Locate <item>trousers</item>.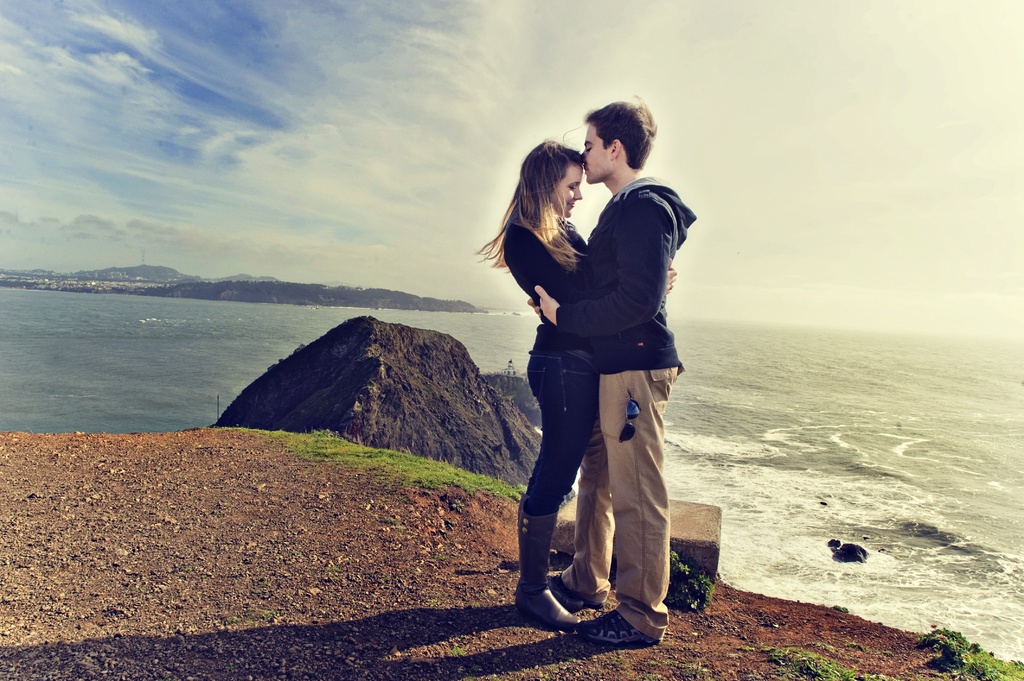
Bounding box: <box>513,343,594,517</box>.
